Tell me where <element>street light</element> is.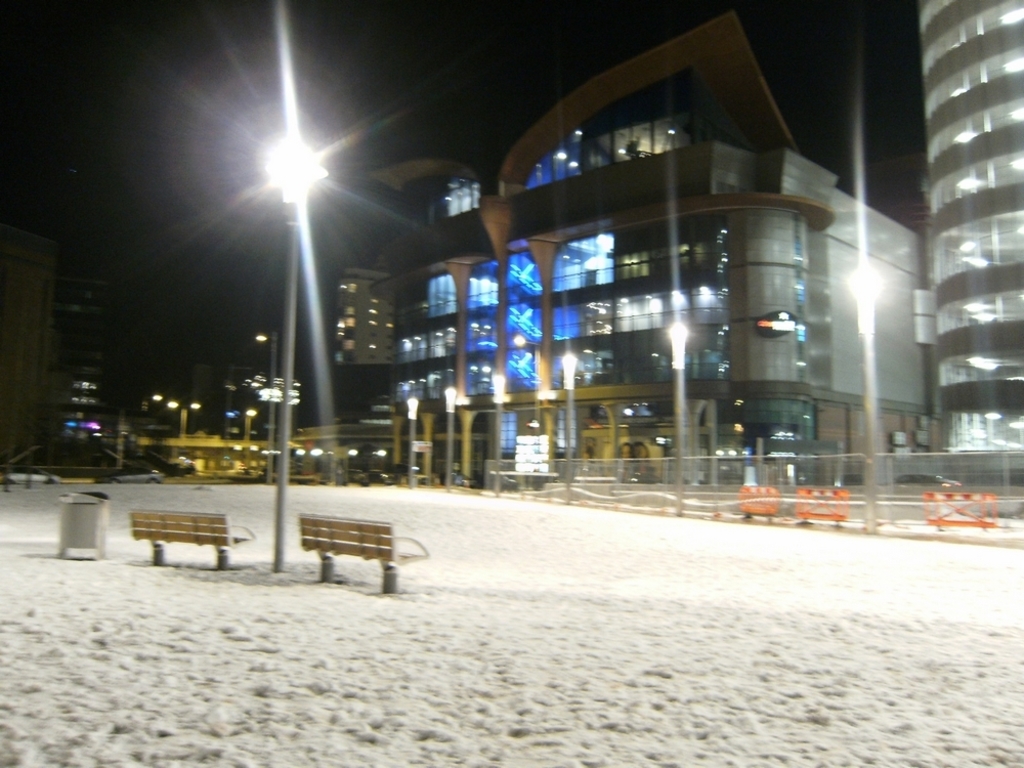
<element>street light</element> is at 258:122:343:573.
